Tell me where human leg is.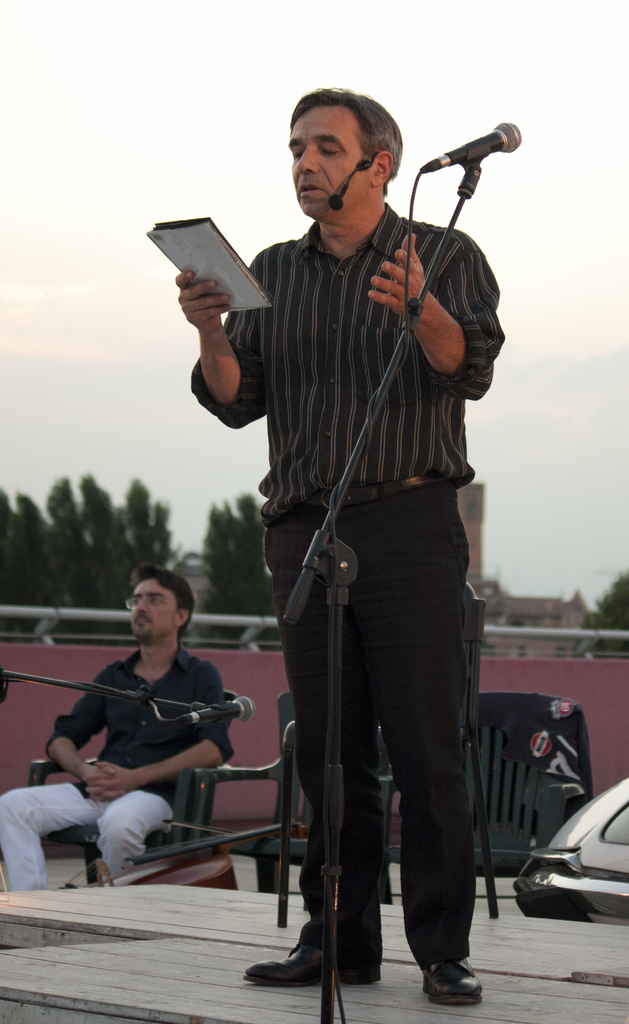
human leg is at left=88, top=777, right=177, bottom=884.
